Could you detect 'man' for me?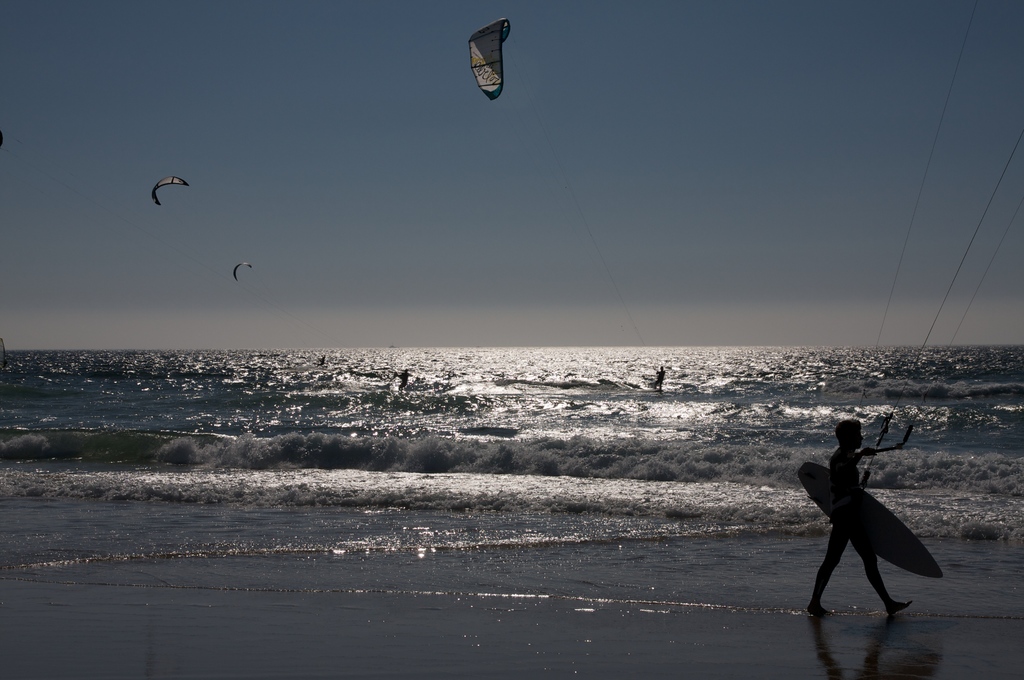
Detection result: <box>803,410,918,616</box>.
